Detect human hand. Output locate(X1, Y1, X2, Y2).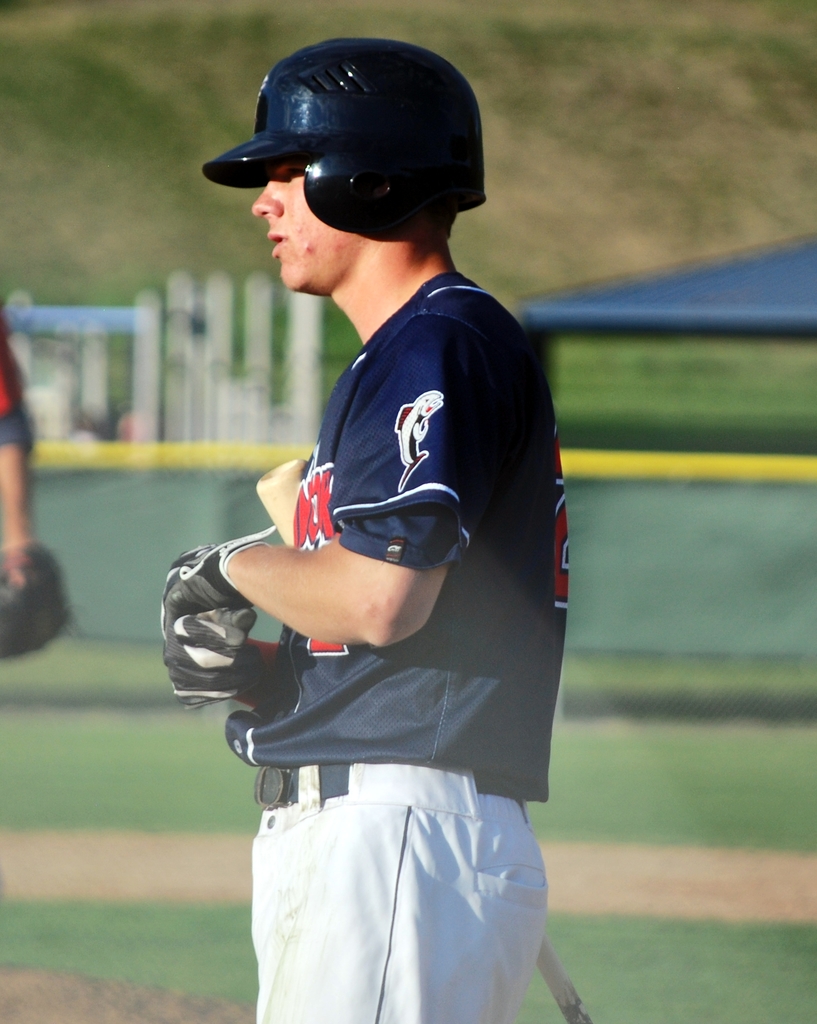
locate(0, 533, 31, 589).
